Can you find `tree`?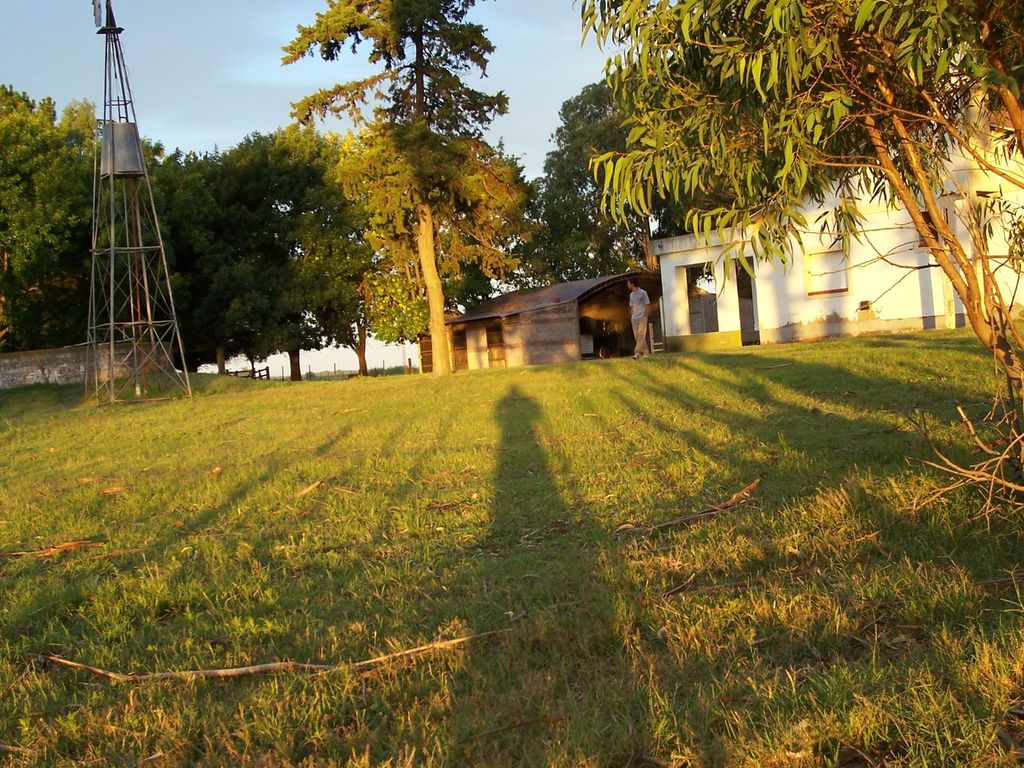
Yes, bounding box: [left=163, top=120, right=370, bottom=378].
